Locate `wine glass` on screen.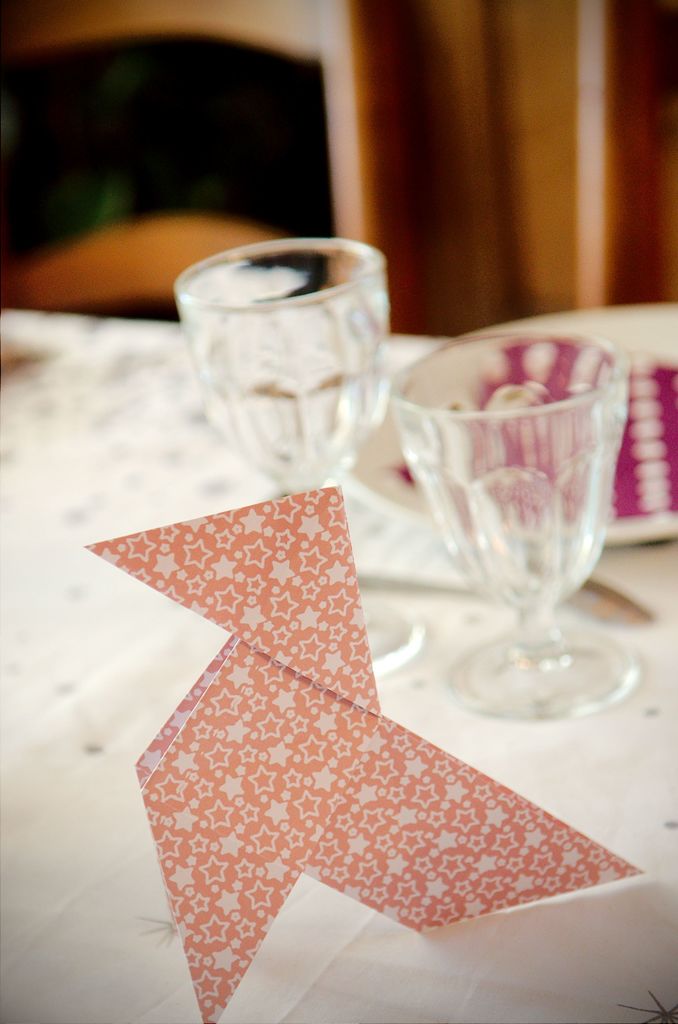
On screen at select_region(171, 241, 421, 696).
